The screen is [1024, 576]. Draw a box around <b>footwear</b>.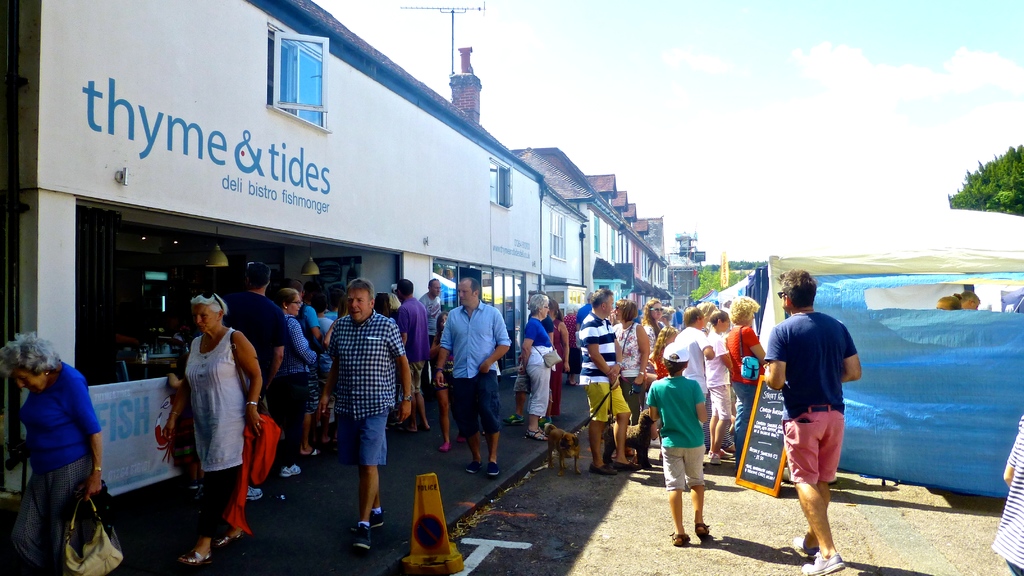
524 426 547 441.
